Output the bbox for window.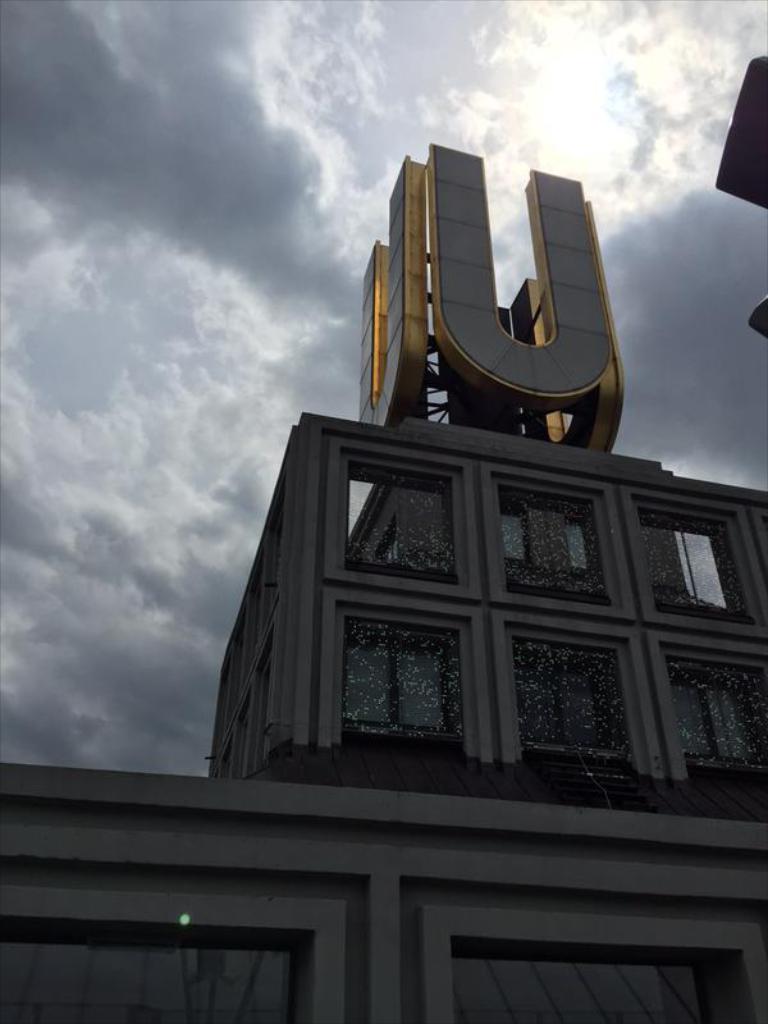
bbox=[502, 627, 640, 778].
